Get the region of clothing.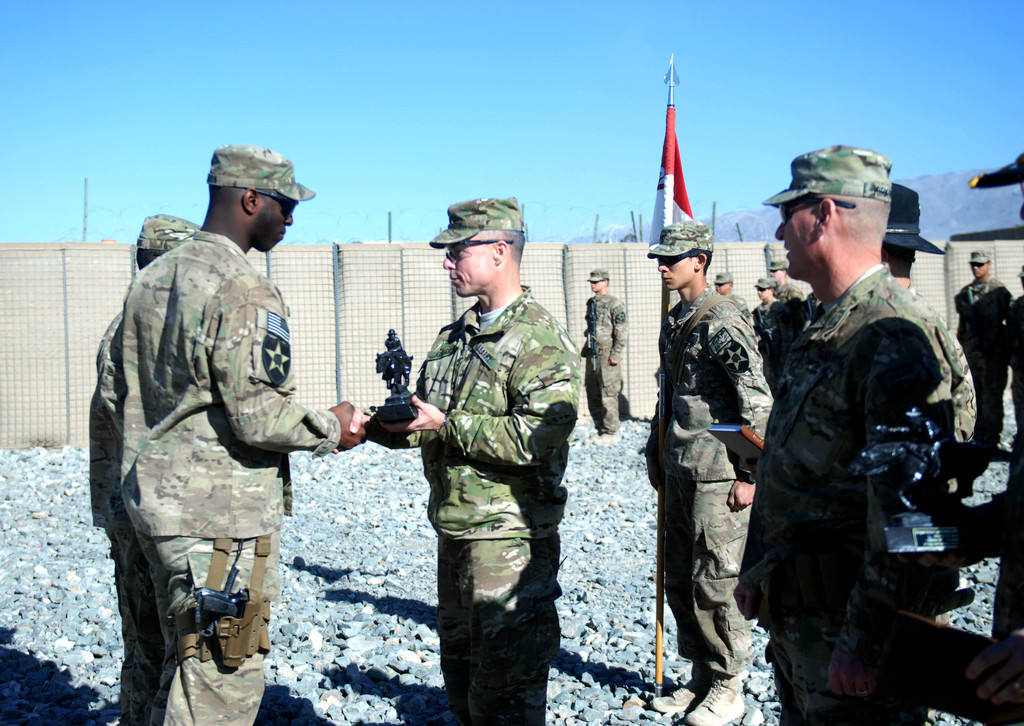
bbox=[79, 292, 163, 725].
